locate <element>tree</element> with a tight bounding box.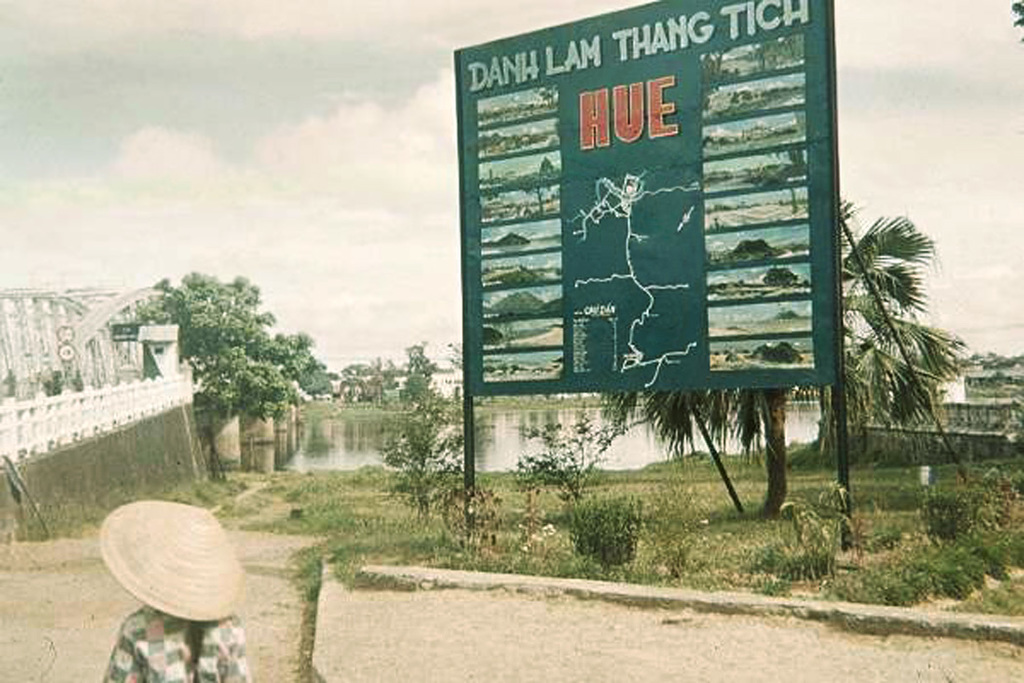
bbox=(520, 407, 613, 506).
